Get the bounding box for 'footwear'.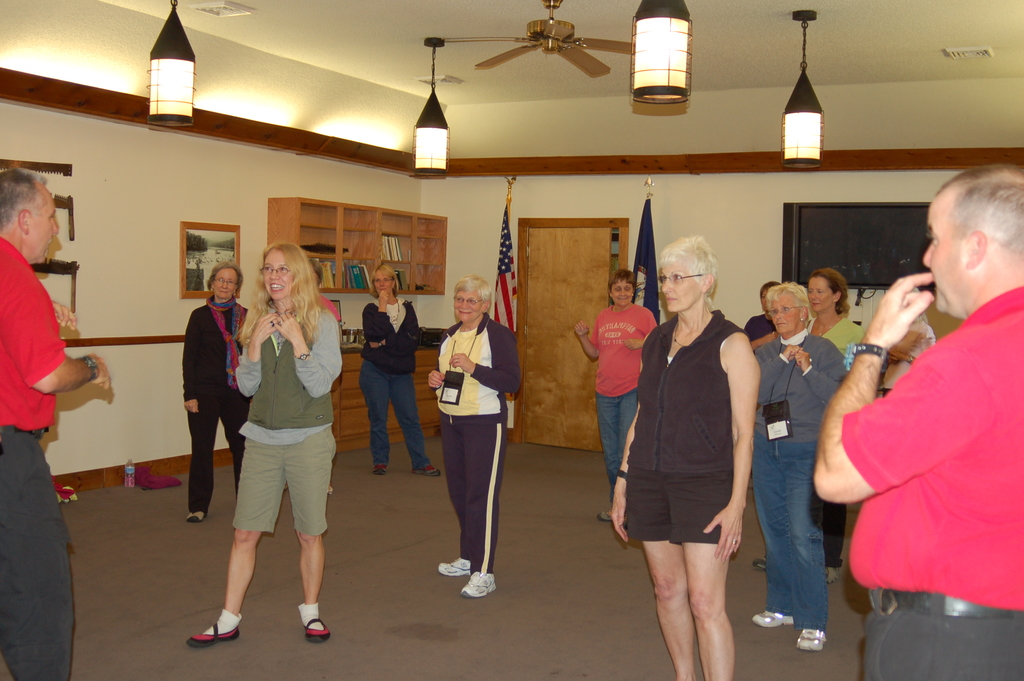
(302,612,327,644).
